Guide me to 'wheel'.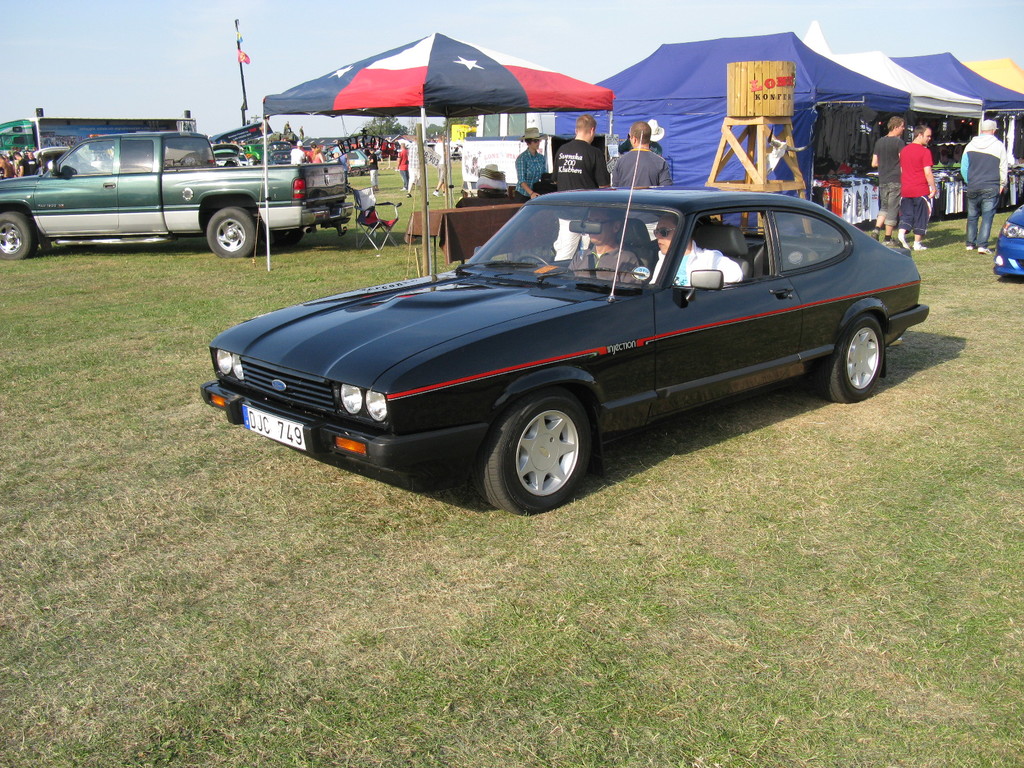
Guidance: {"x1": 474, "y1": 388, "x2": 592, "y2": 515}.
